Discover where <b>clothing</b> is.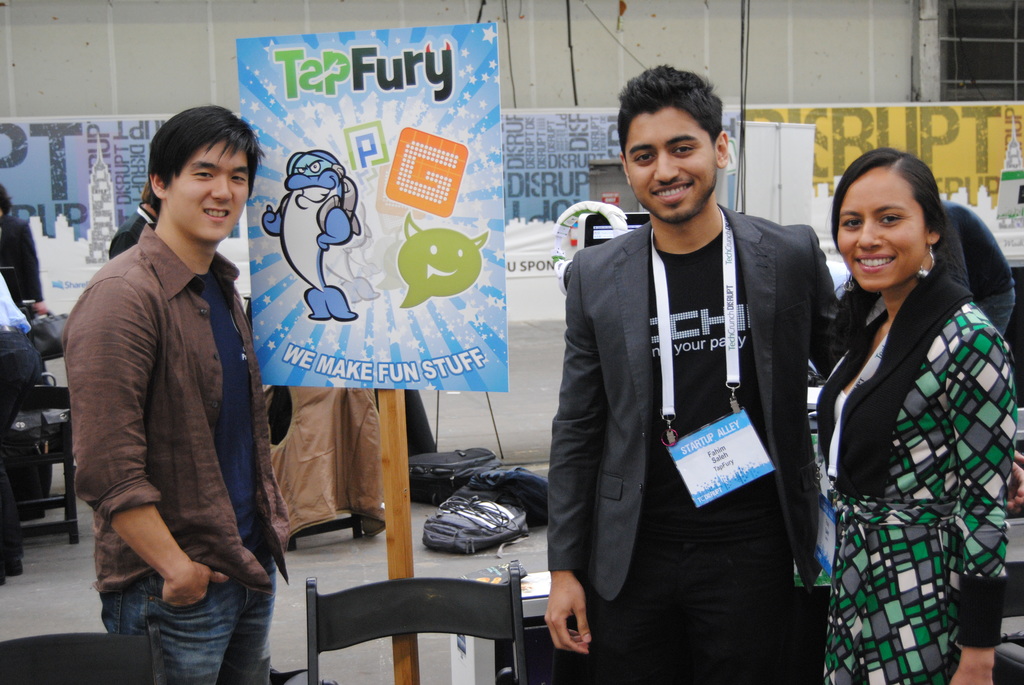
Discovered at (left=56, top=157, right=276, bottom=645).
